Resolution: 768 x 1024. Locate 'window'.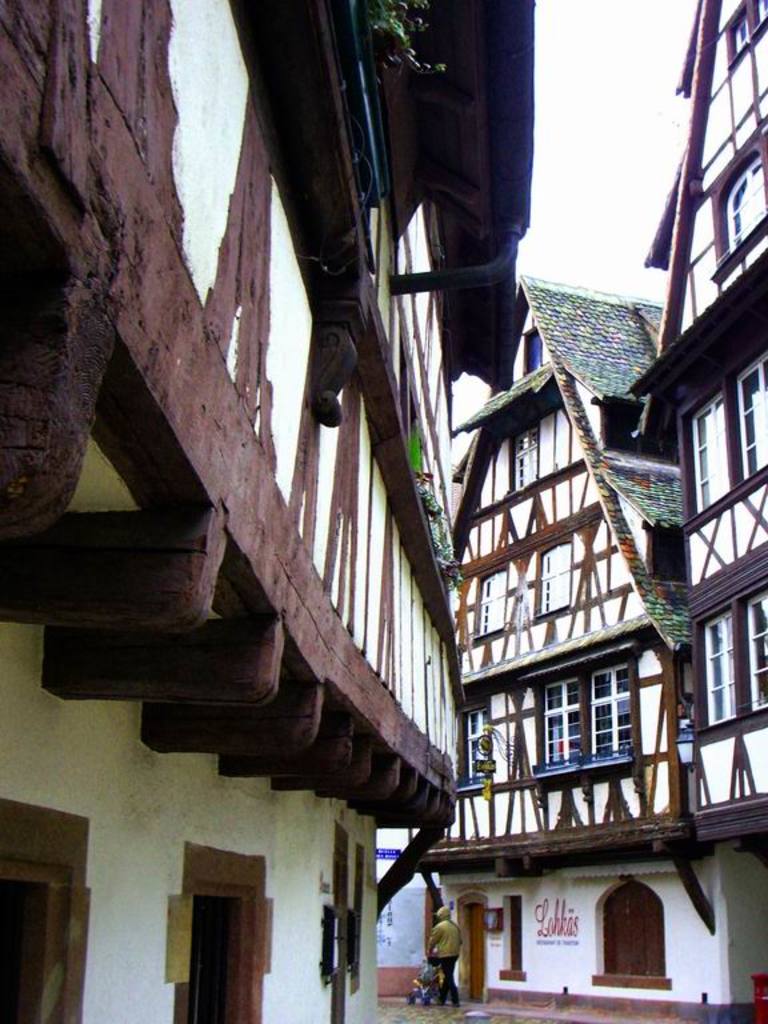
{"left": 512, "top": 433, "right": 544, "bottom": 492}.
